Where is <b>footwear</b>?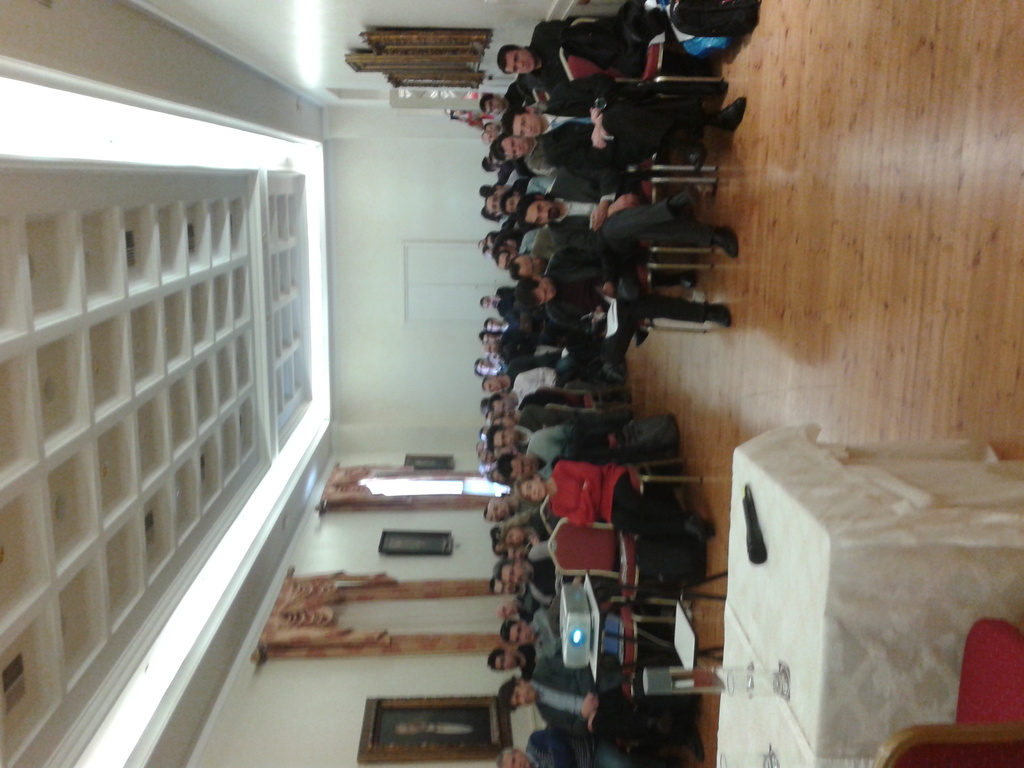
Rect(714, 96, 746, 132).
